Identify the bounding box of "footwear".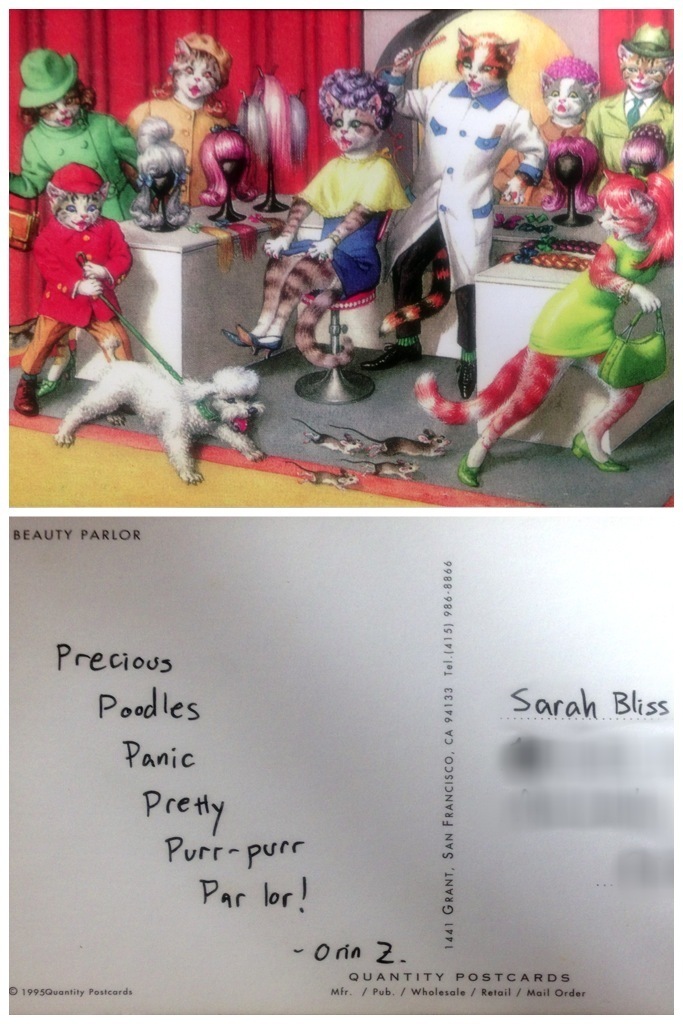
<box>459,352,478,395</box>.
